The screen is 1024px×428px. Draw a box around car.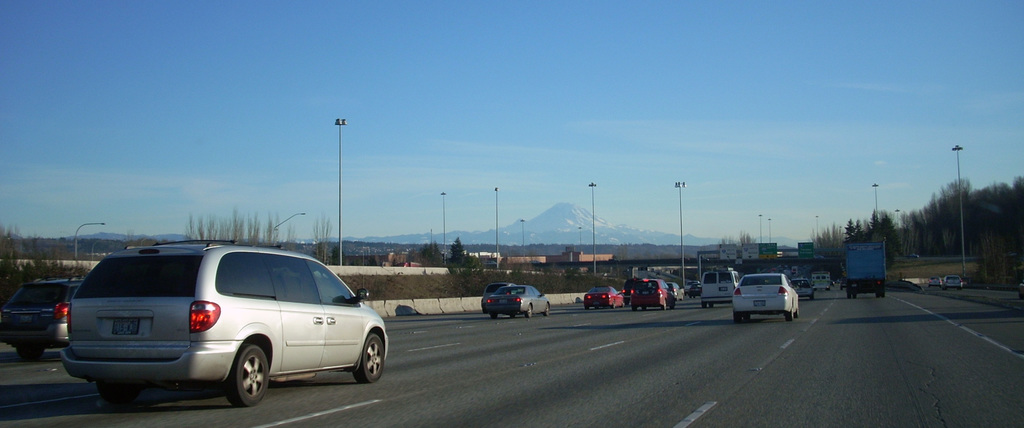
box=[732, 273, 799, 323].
